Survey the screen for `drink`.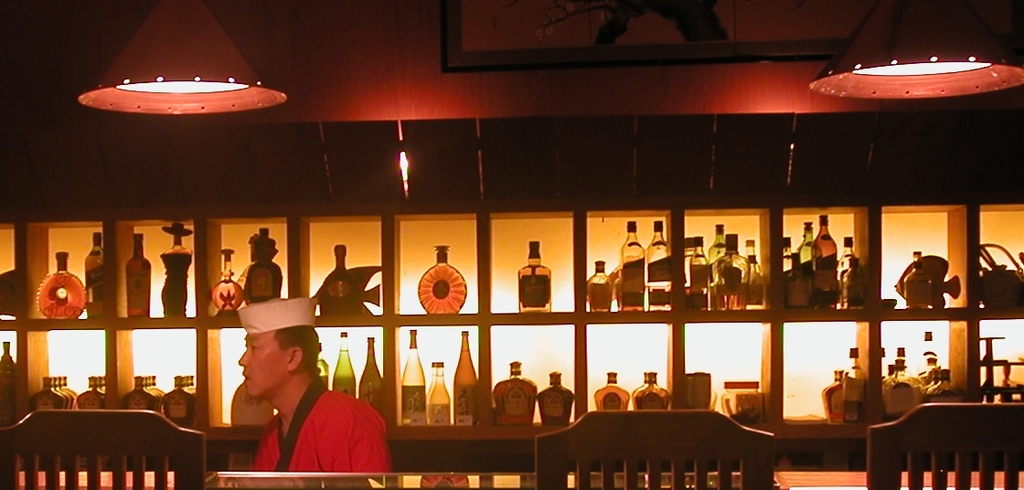
Survey found: select_region(619, 223, 645, 307).
